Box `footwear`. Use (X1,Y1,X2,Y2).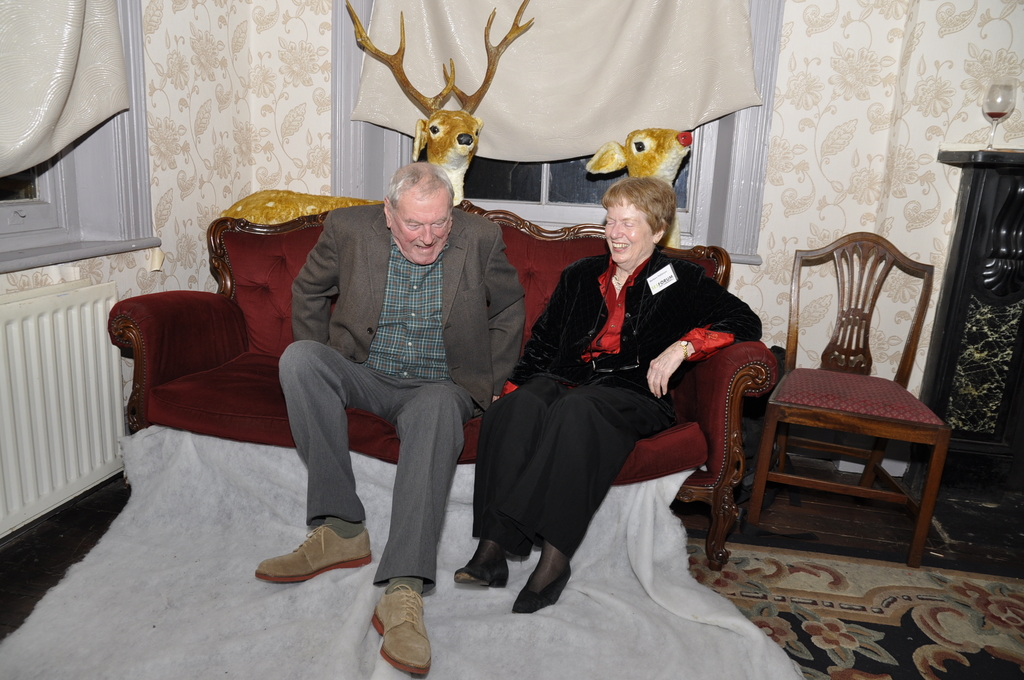
(257,522,375,581).
